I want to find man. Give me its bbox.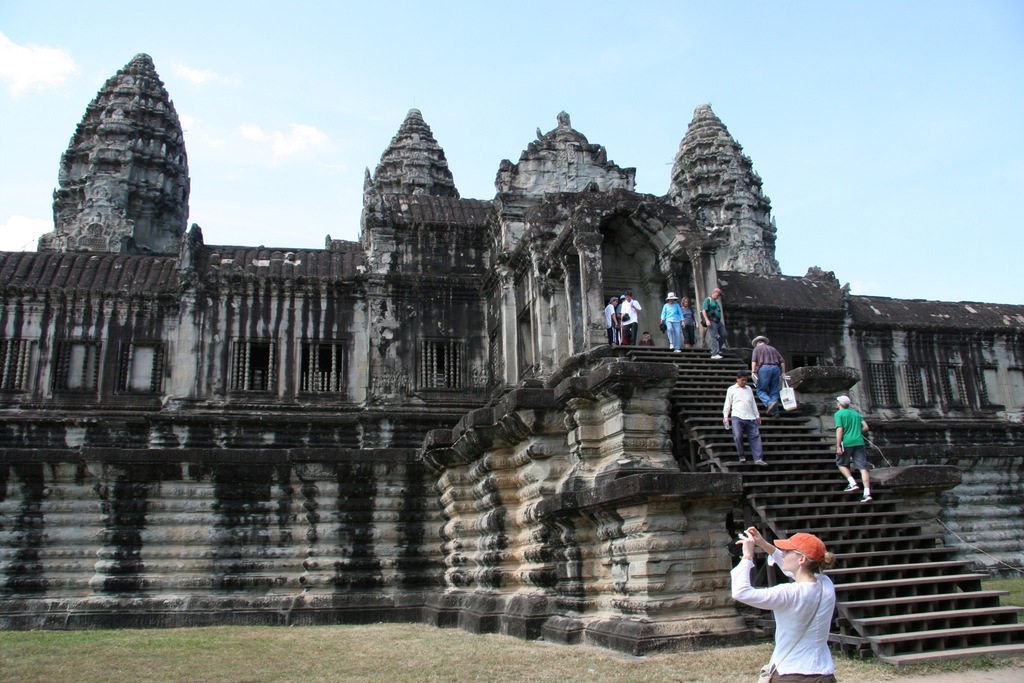
(left=836, top=397, right=866, bottom=505).
